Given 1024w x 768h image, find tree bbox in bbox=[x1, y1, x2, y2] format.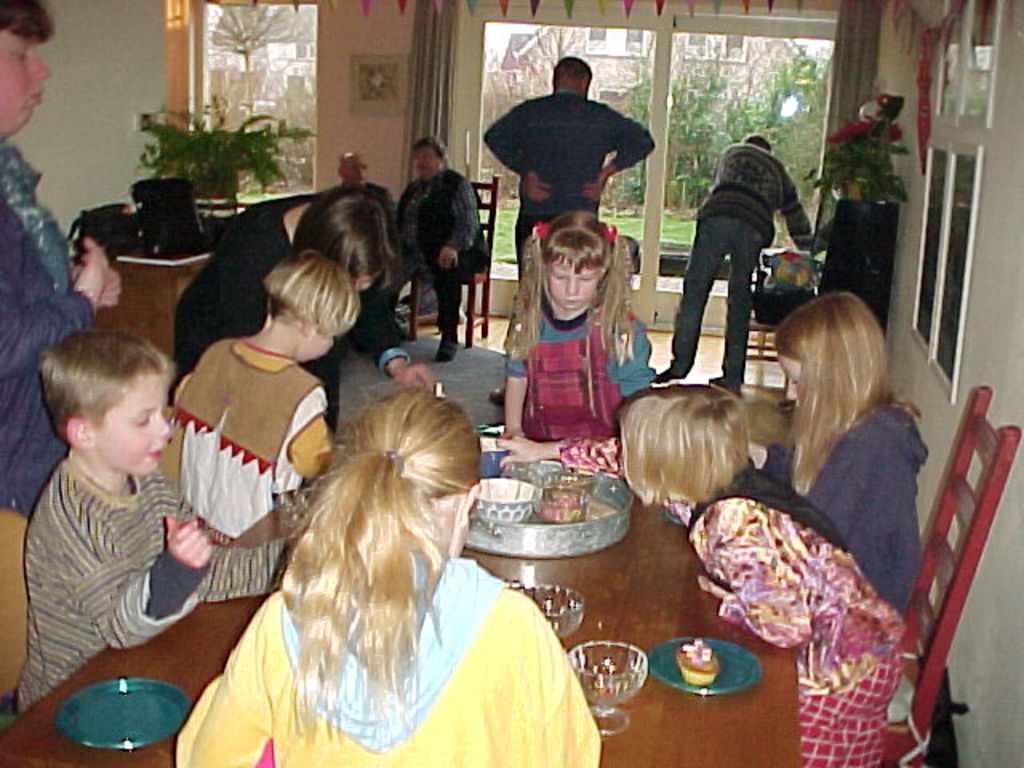
bbox=[851, 101, 891, 195].
